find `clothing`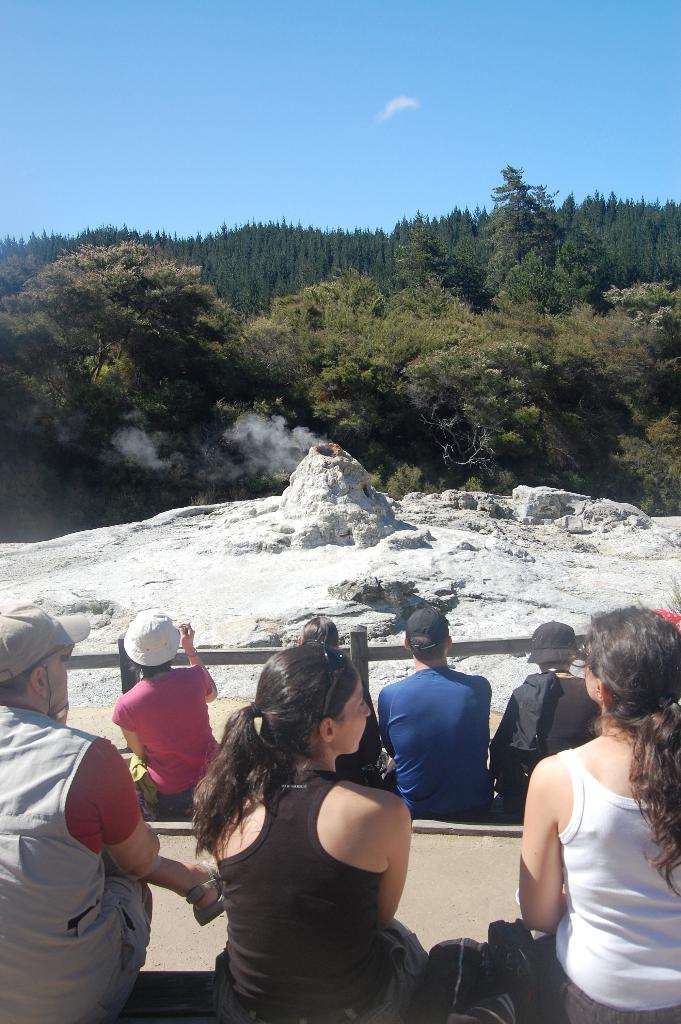
crop(497, 757, 680, 1023)
